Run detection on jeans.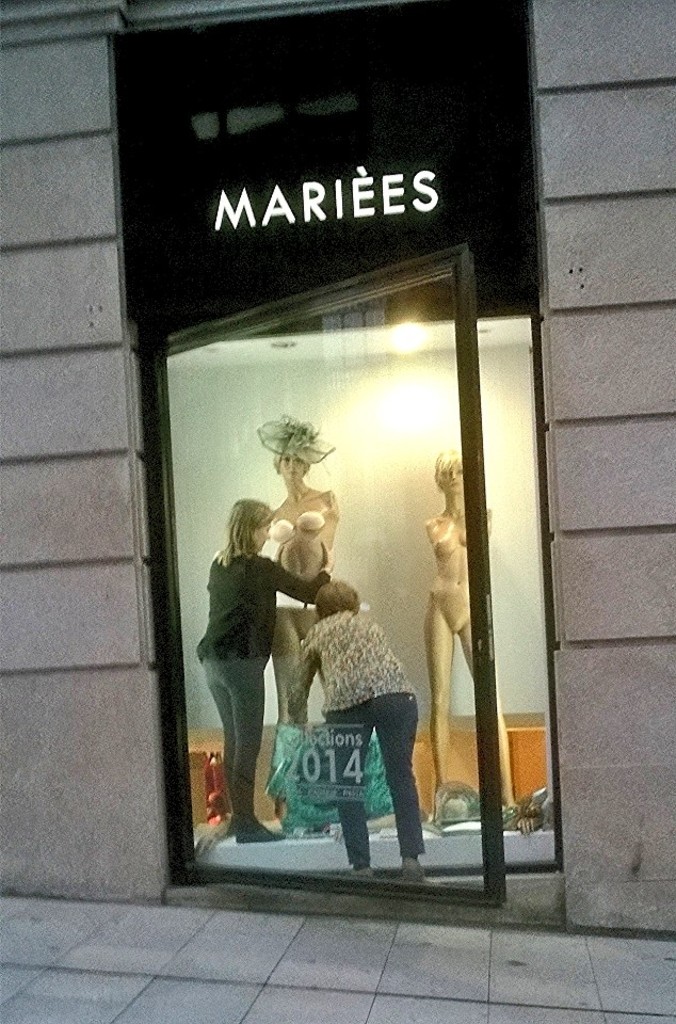
Result: region(341, 695, 430, 890).
